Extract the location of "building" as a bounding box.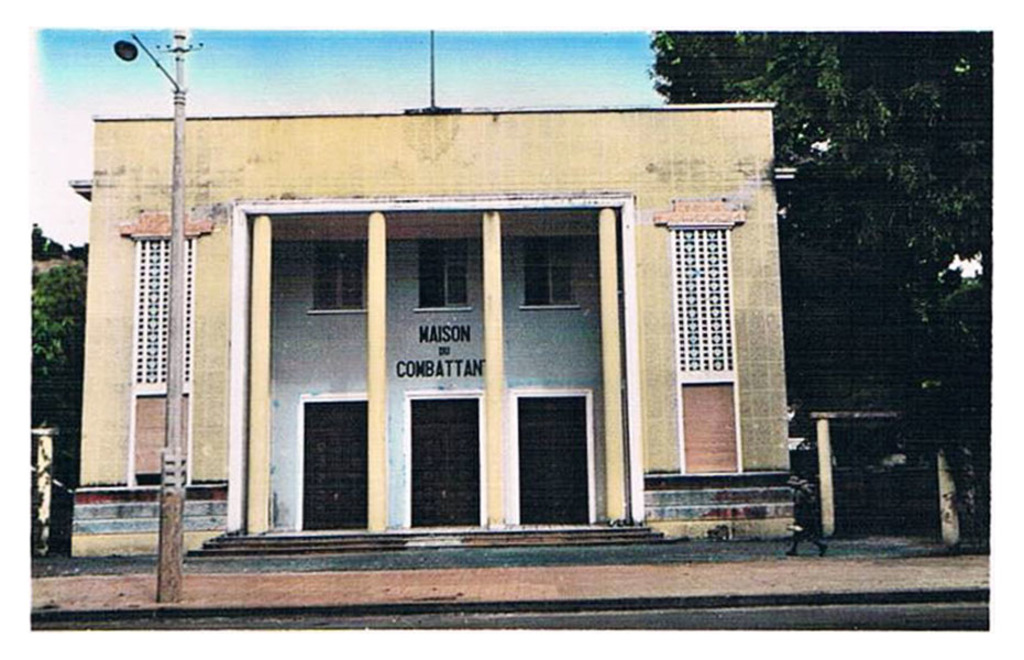
left=69, top=97, right=794, bottom=554.
